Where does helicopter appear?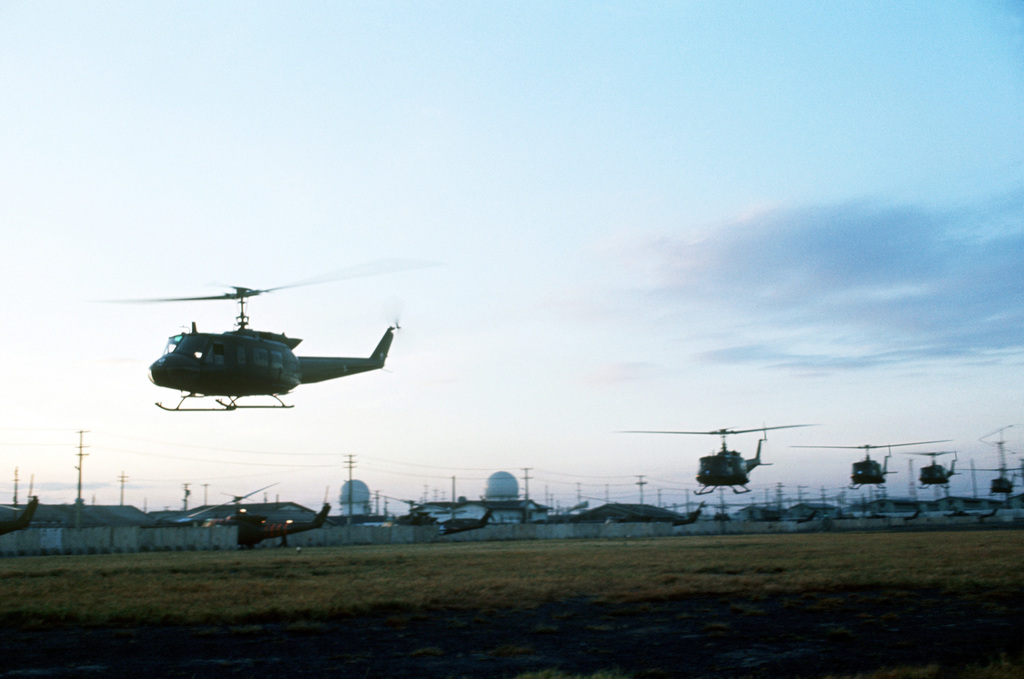
Appears at <region>616, 421, 808, 497</region>.
